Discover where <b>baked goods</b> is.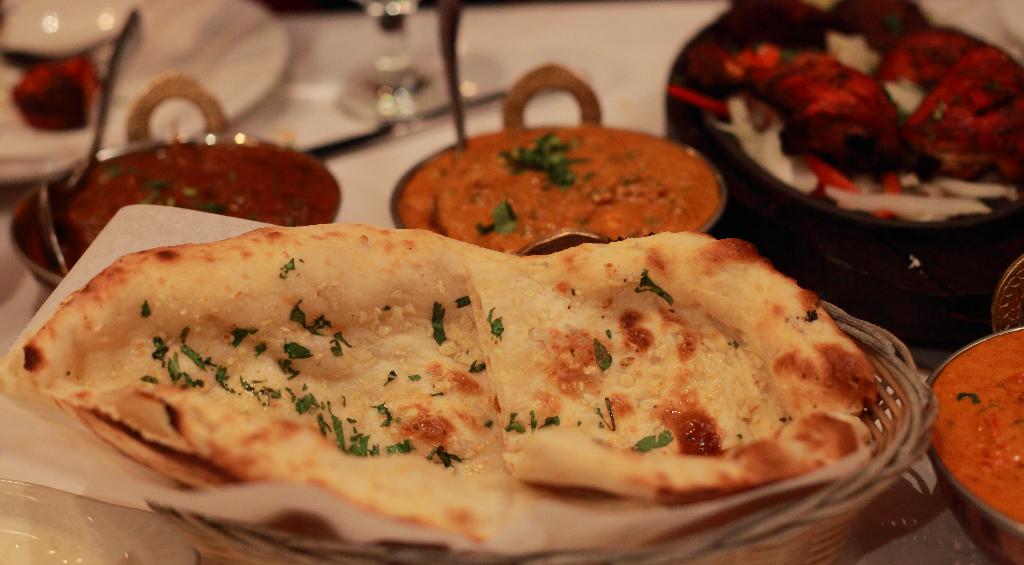
Discovered at [66,223,945,558].
